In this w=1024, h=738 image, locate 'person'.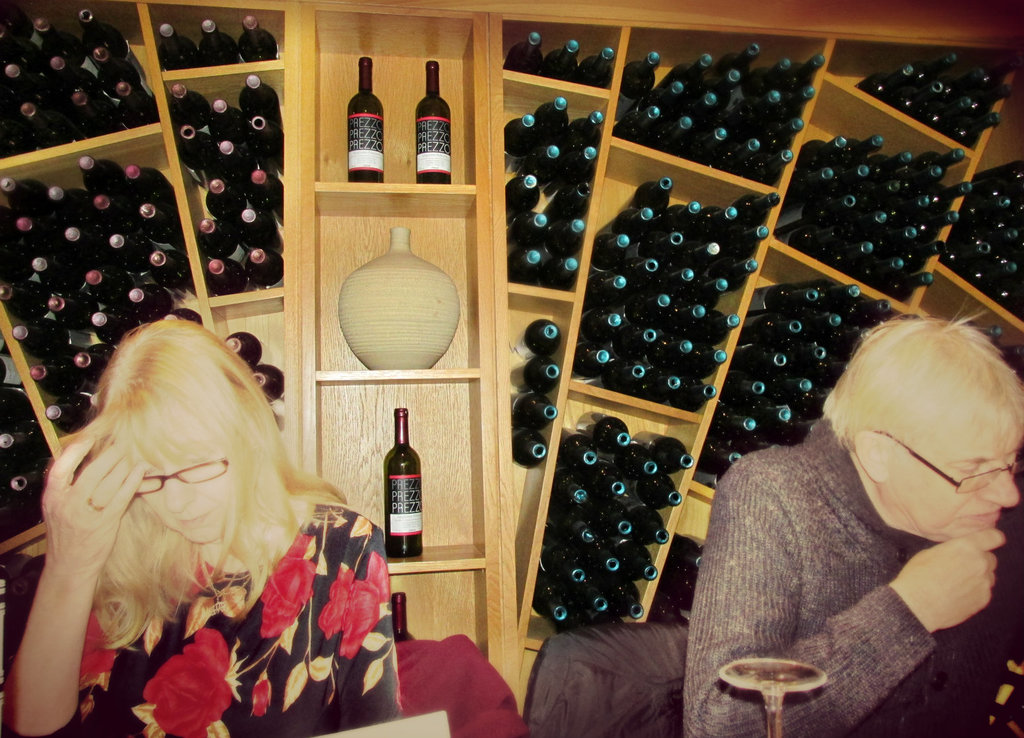
Bounding box: bbox=[0, 317, 403, 737].
